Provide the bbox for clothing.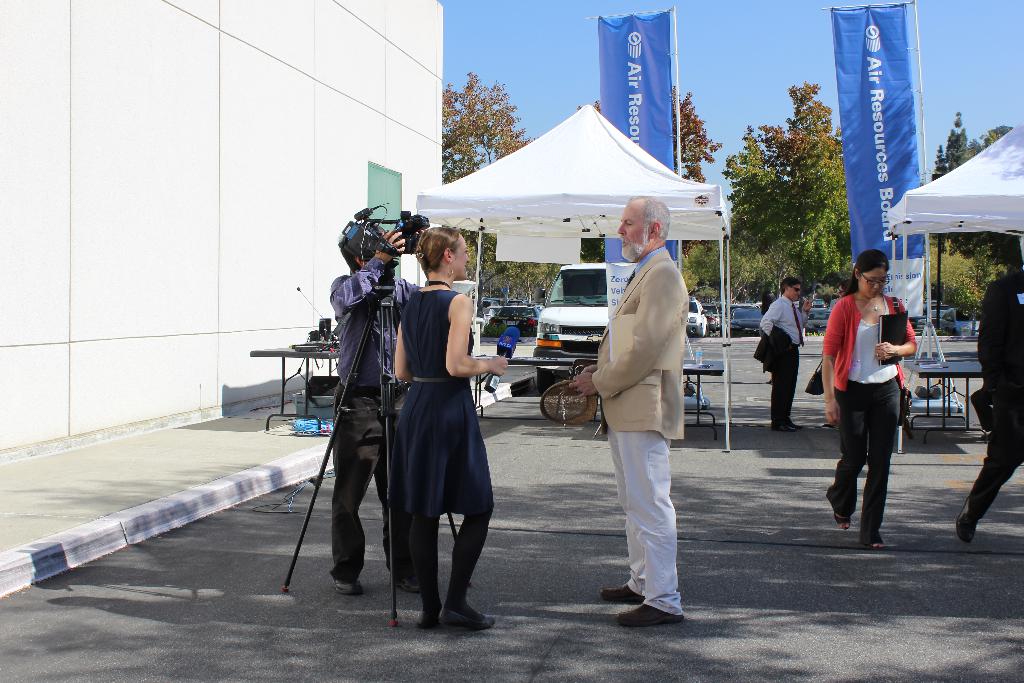
{"x1": 333, "y1": 258, "x2": 421, "y2": 587}.
